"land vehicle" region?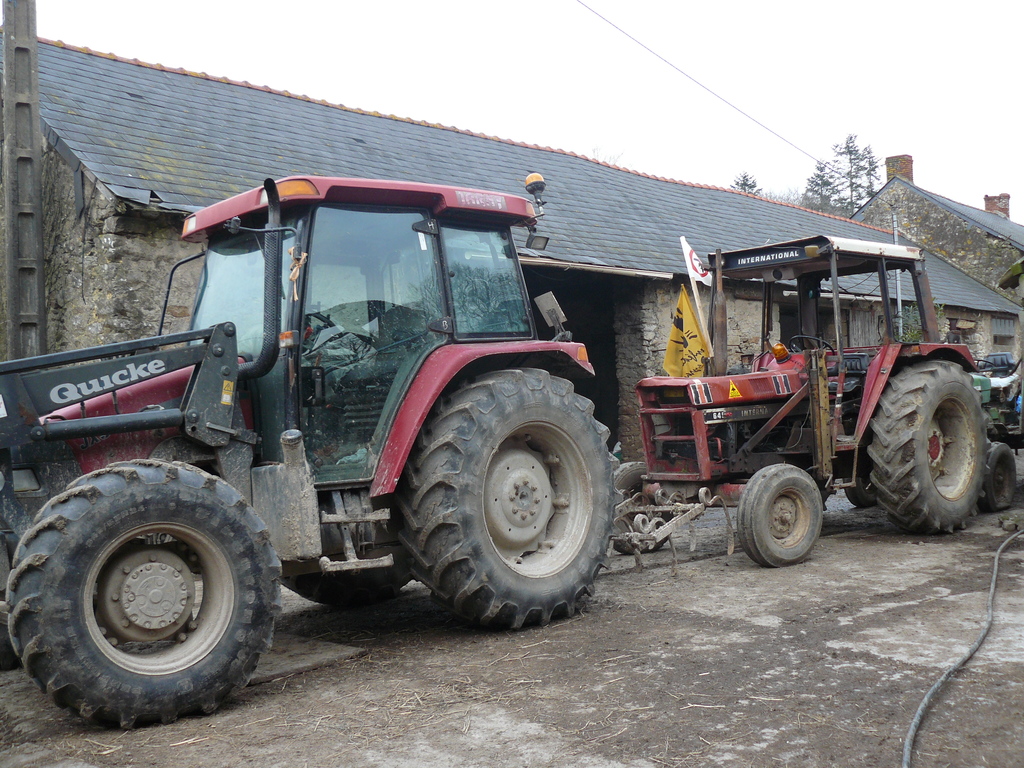
Rect(556, 231, 1004, 593)
